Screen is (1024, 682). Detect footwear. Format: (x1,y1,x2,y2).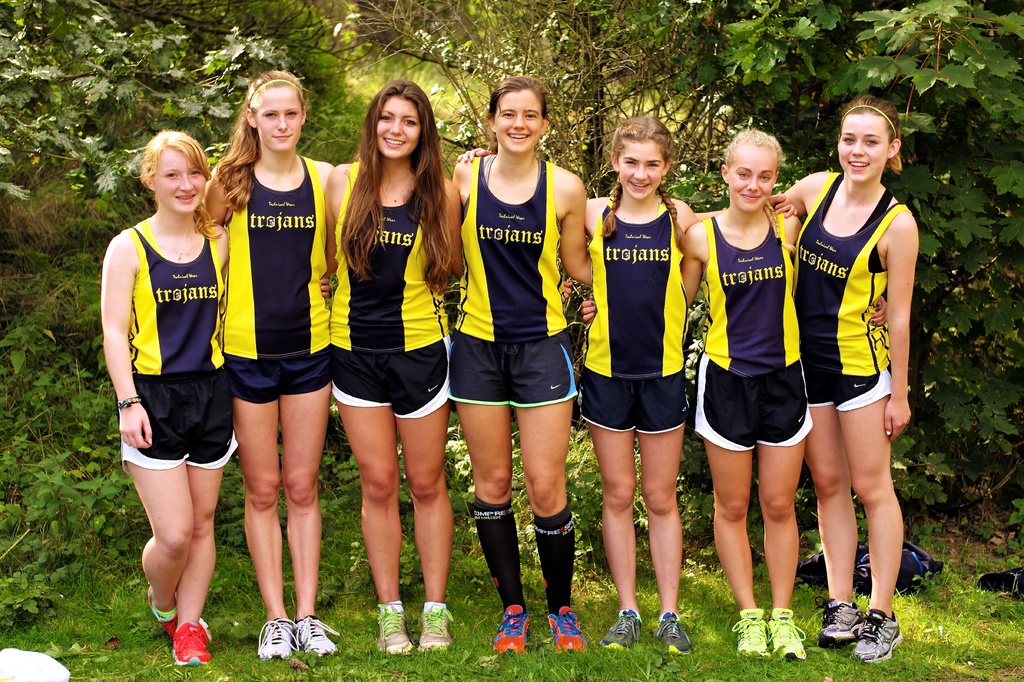
(653,614,694,657).
